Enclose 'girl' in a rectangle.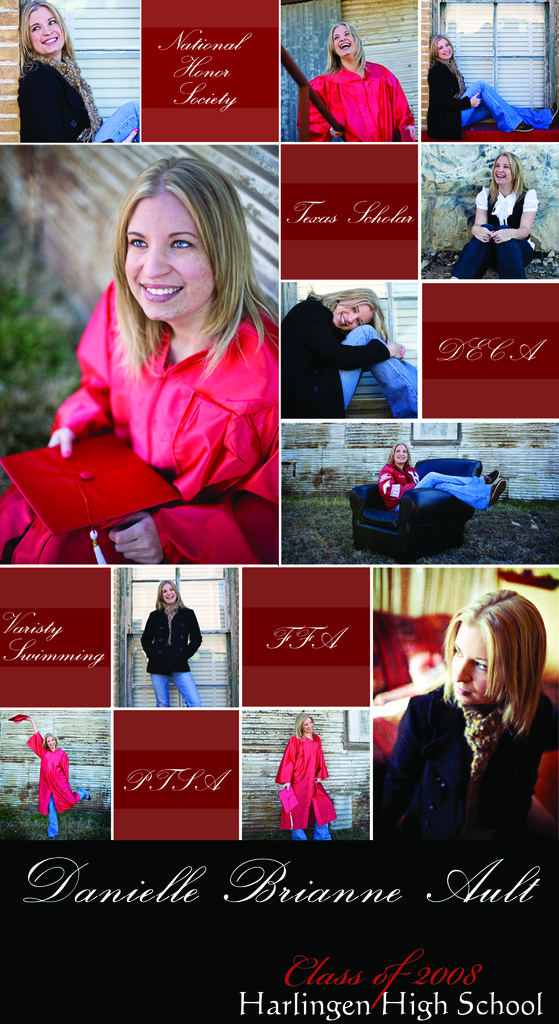
[left=270, top=710, right=336, bottom=842].
